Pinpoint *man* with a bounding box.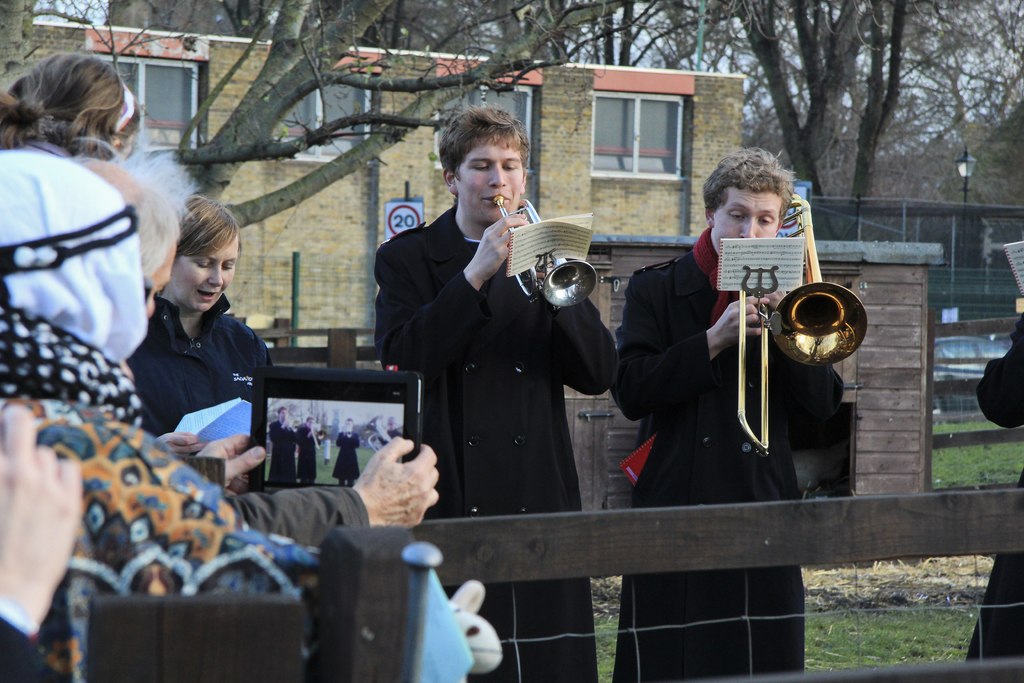
372,104,614,682.
